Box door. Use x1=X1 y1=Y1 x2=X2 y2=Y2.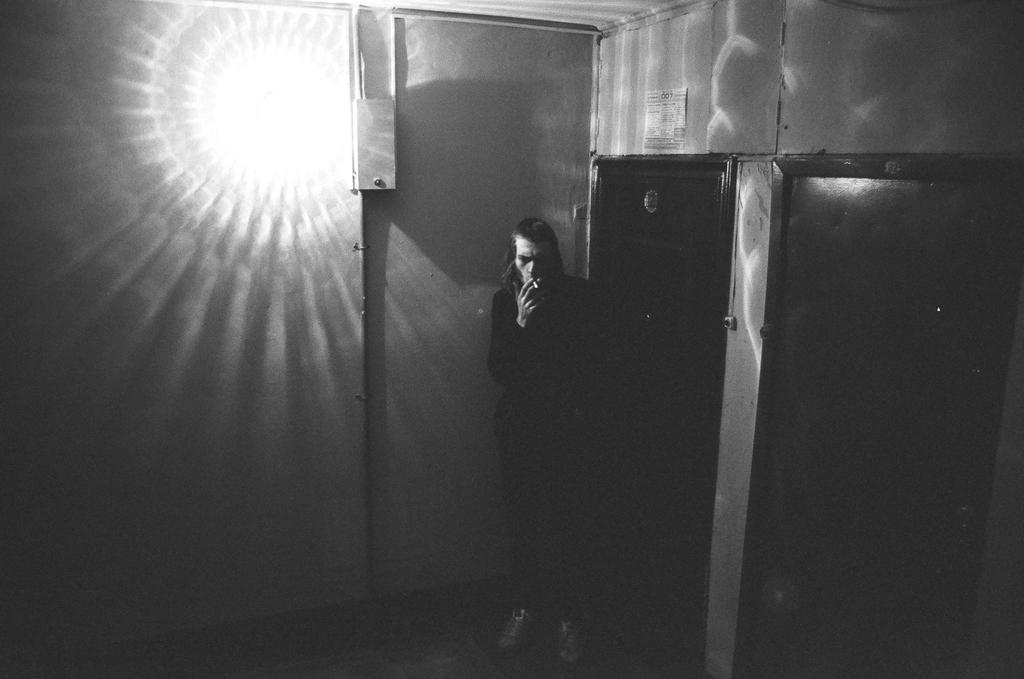
x1=729 y1=149 x2=1023 y2=678.
